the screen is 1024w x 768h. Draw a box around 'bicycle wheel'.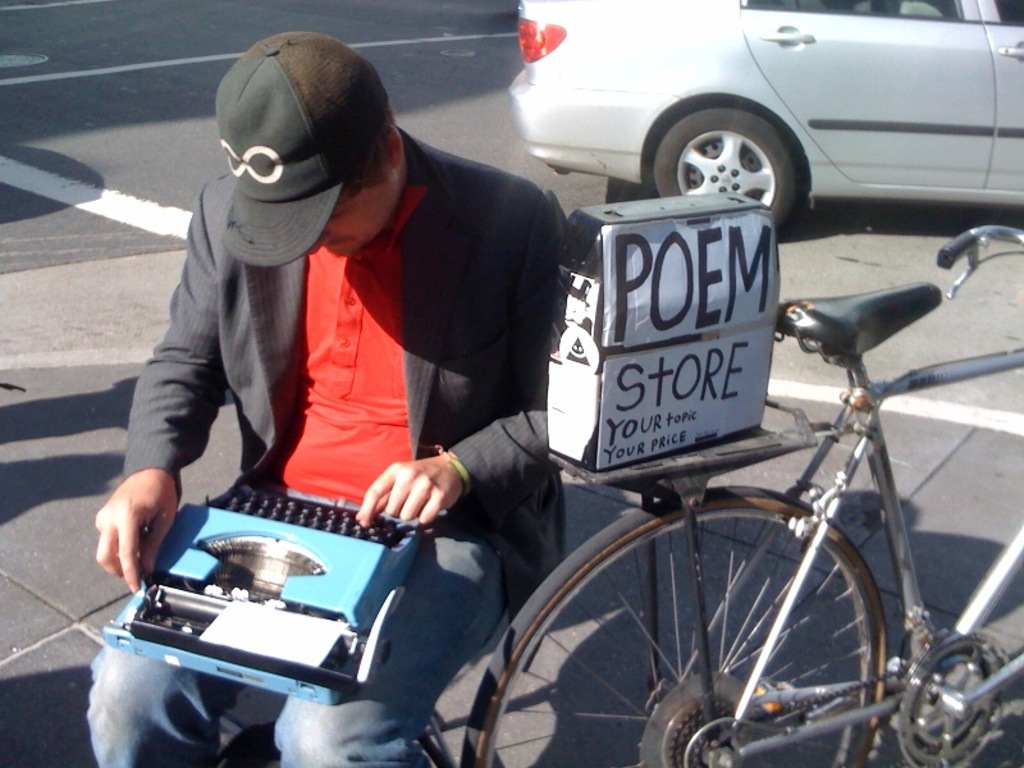
select_region(513, 483, 933, 751).
